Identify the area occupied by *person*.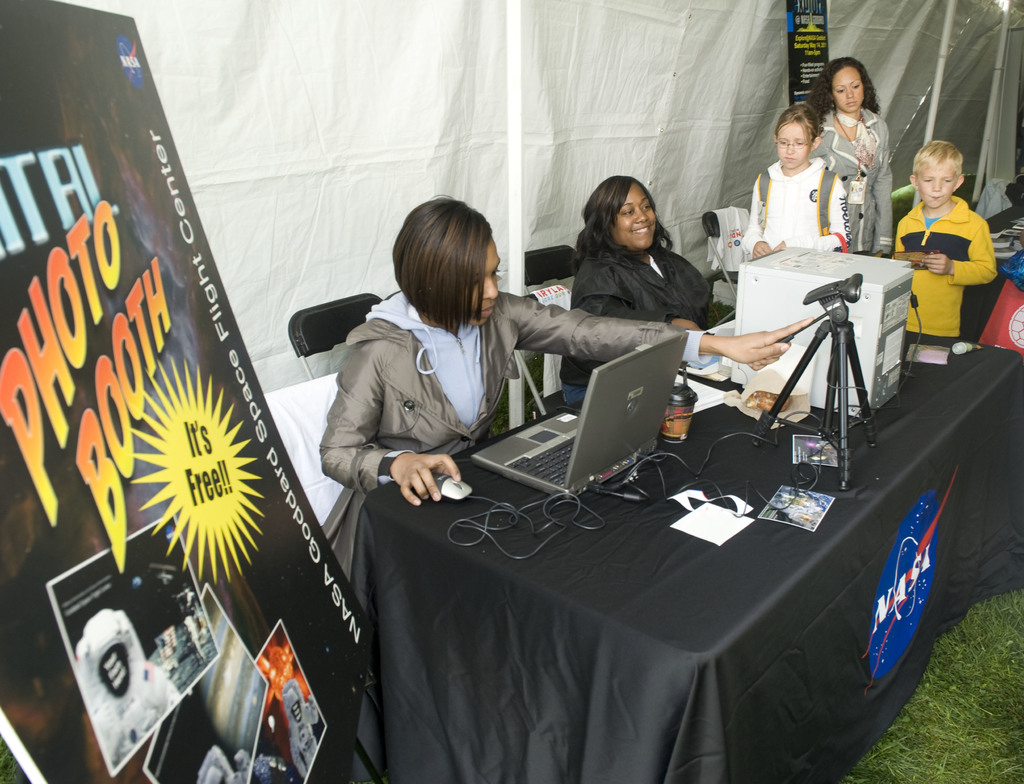
Area: box=[739, 100, 852, 259].
